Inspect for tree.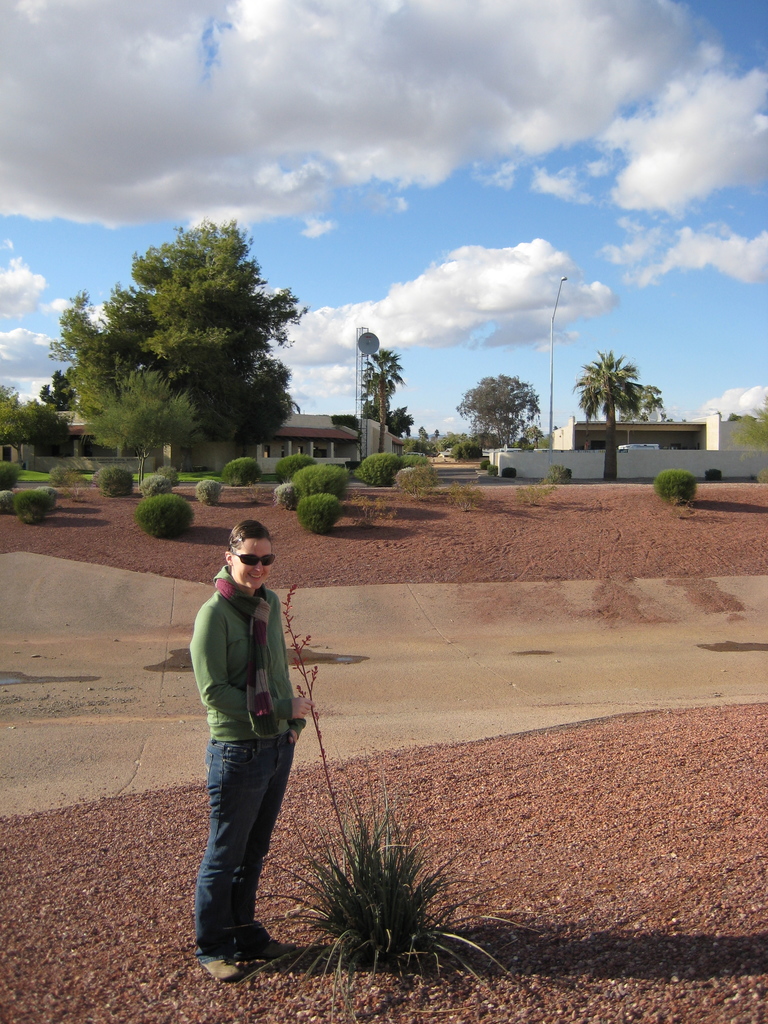
Inspection: <box>568,348,647,481</box>.
